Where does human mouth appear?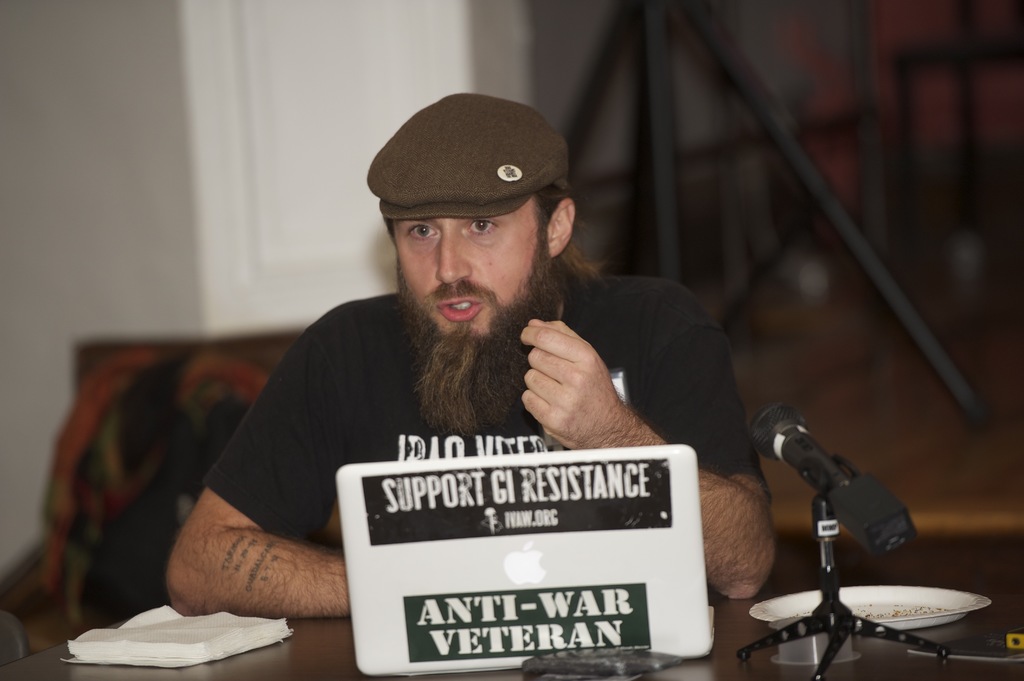
Appears at BBox(432, 290, 484, 322).
